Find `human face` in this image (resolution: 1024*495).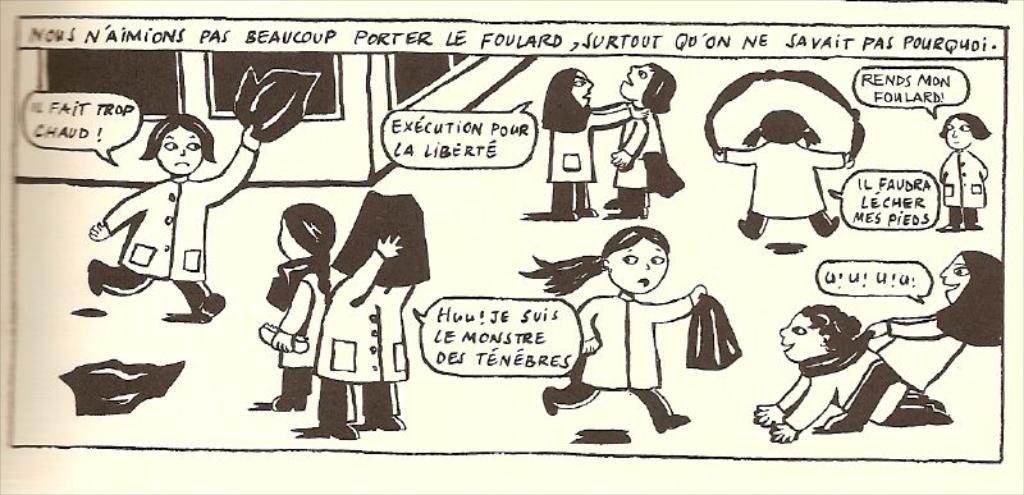
152,122,202,174.
